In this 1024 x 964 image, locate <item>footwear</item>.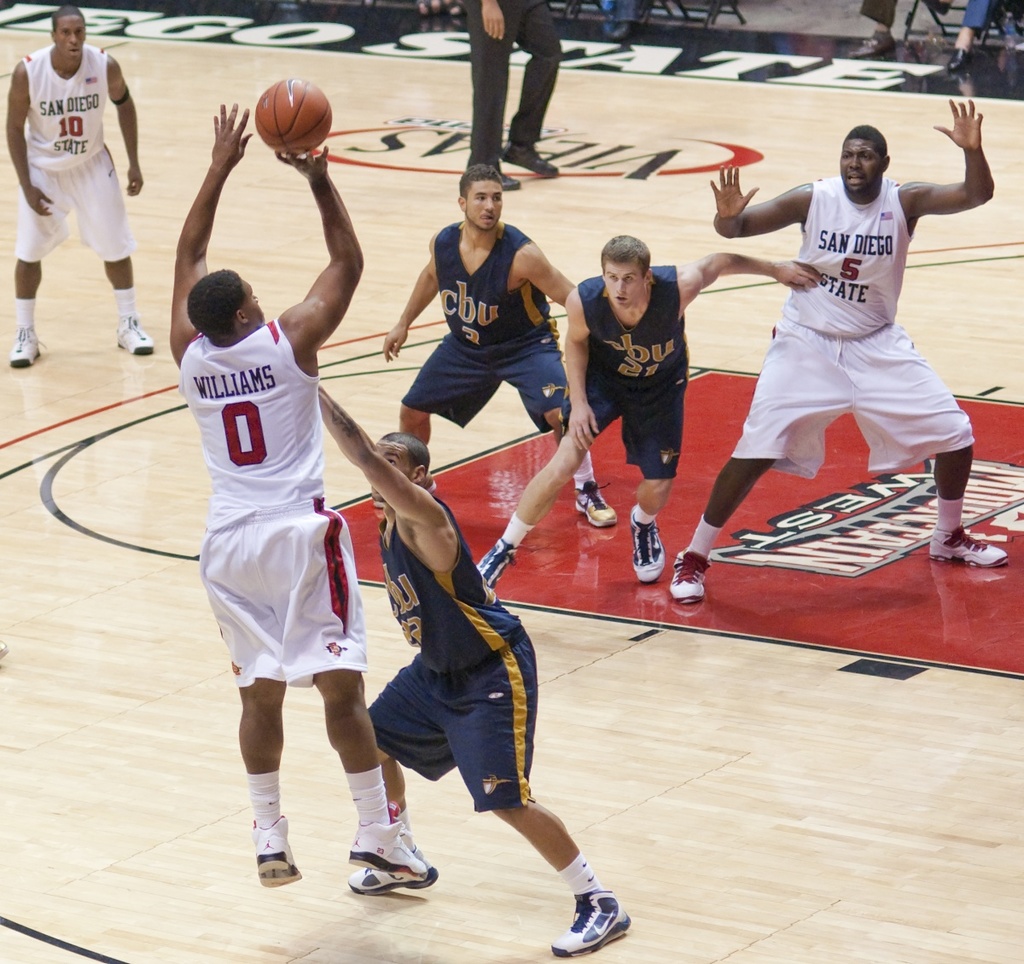
Bounding box: [568, 479, 615, 528].
